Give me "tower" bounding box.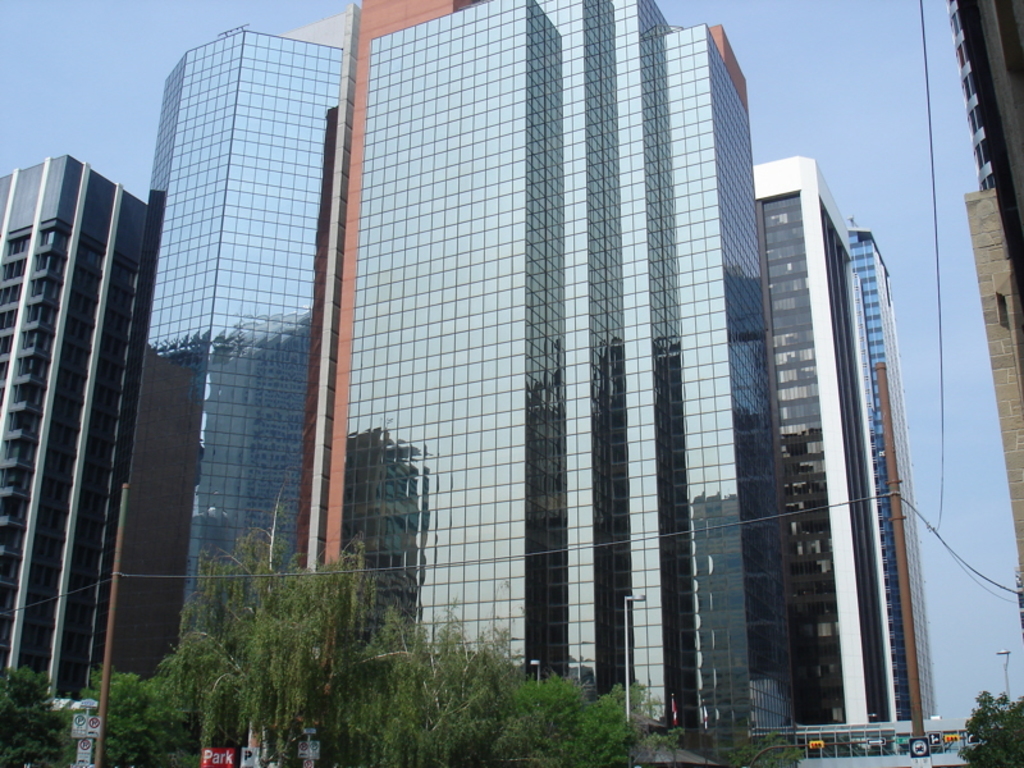
x1=849, y1=233, x2=937, y2=719.
